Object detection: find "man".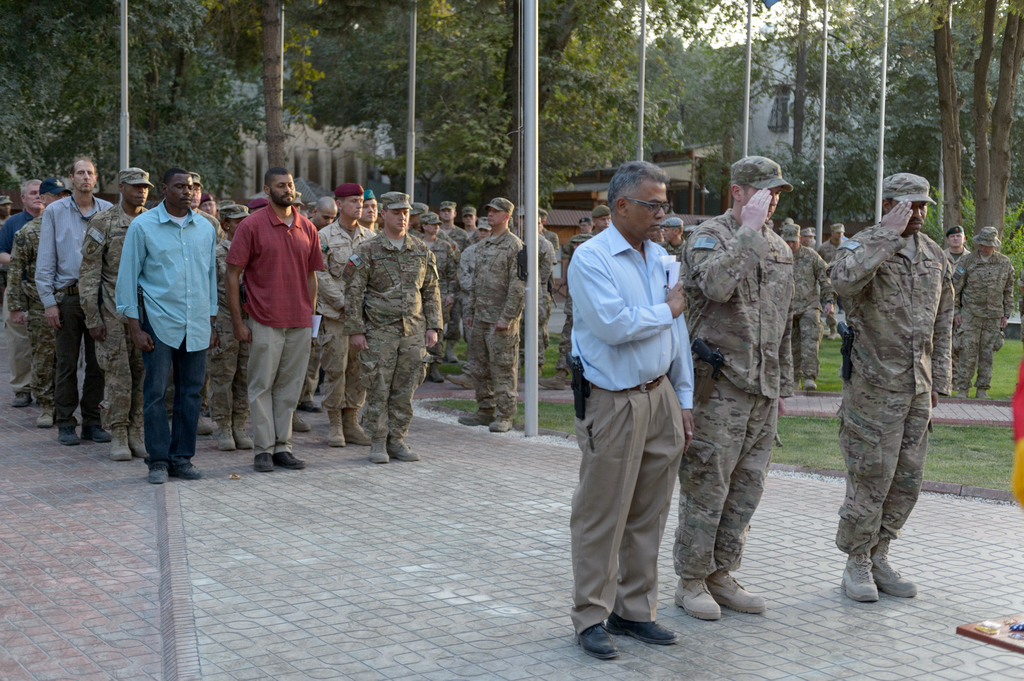
0/180/45/407.
